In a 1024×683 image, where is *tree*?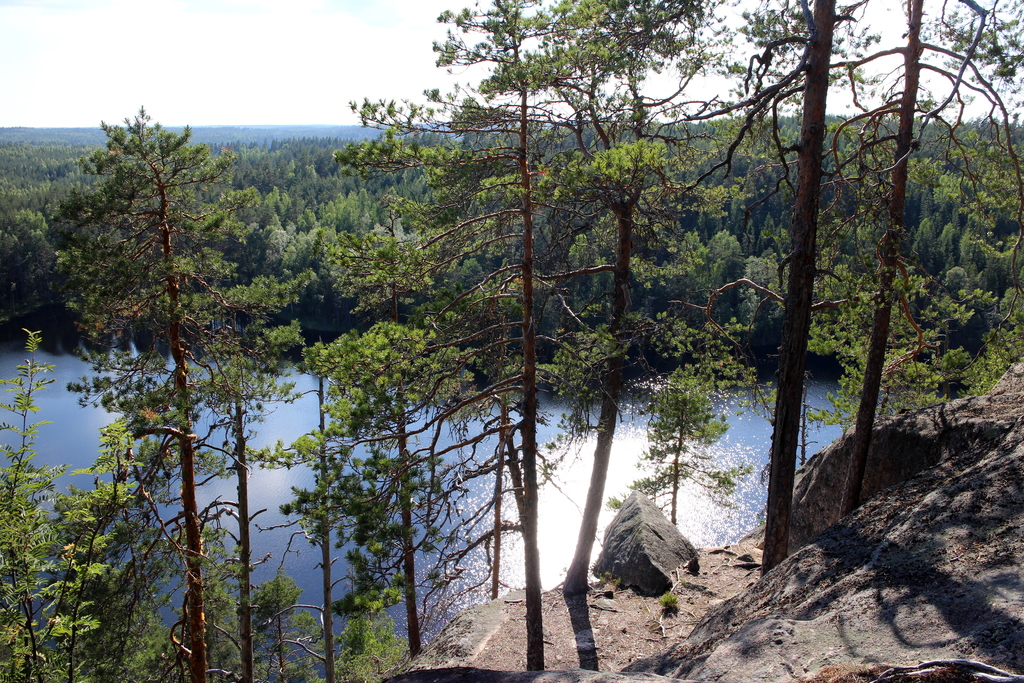
(left=0, top=101, right=314, bottom=682).
